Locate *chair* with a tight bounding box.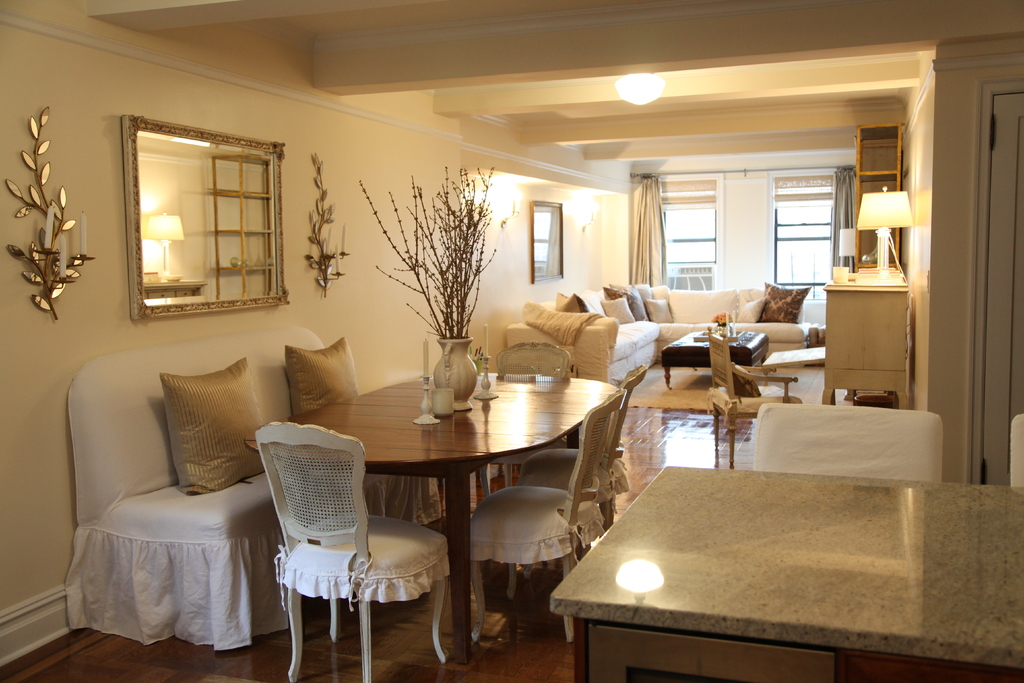
l=488, t=338, r=579, b=381.
